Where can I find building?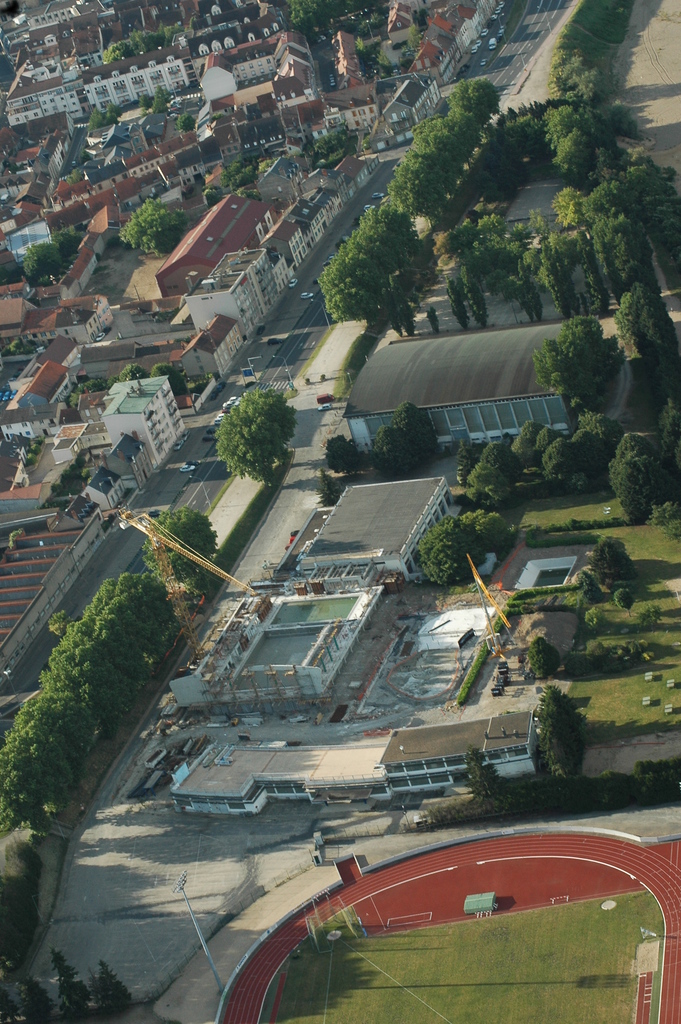
You can find it at <box>332,317,603,463</box>.
